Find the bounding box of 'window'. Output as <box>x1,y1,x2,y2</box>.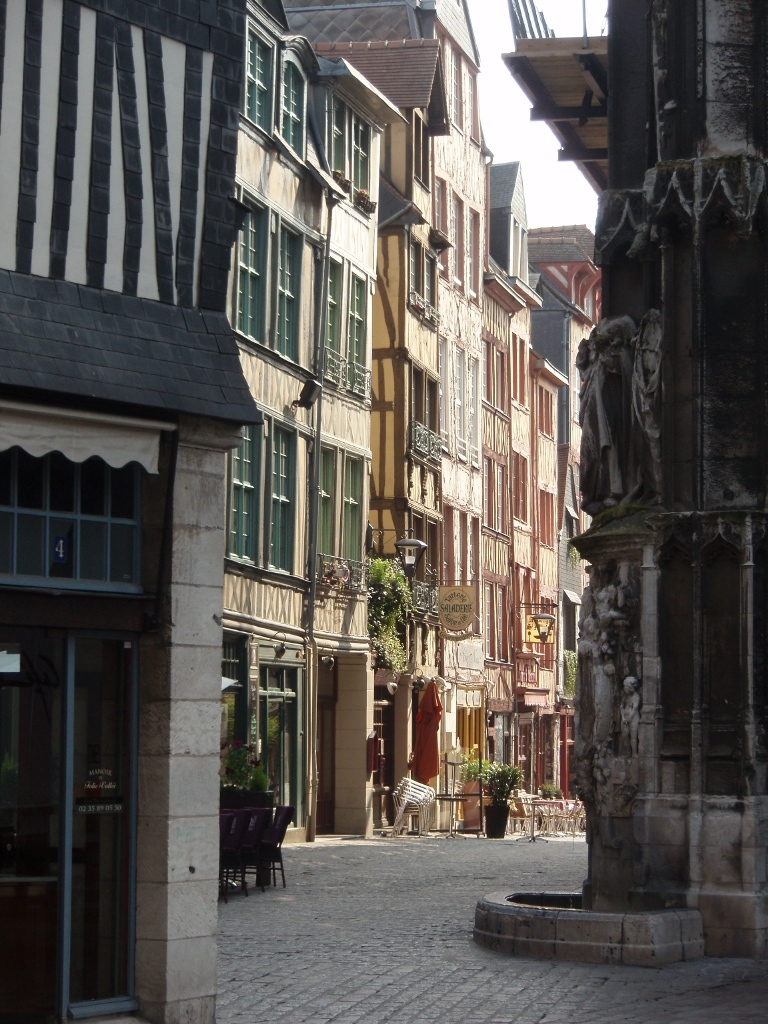
<box>235,14,325,172</box>.
